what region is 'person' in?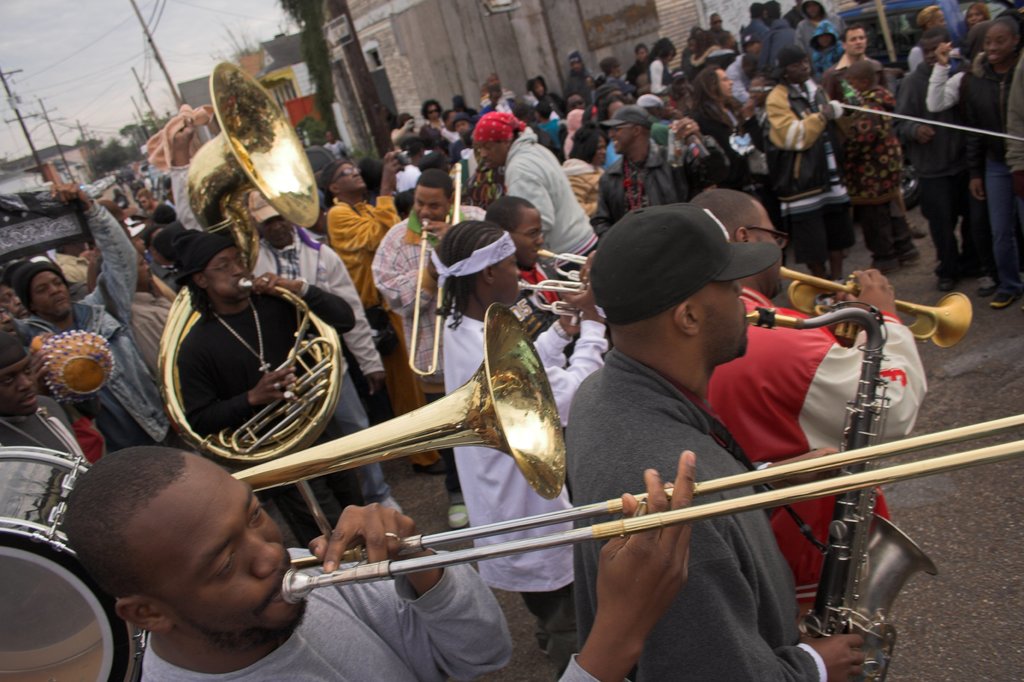
rect(0, 174, 186, 450).
